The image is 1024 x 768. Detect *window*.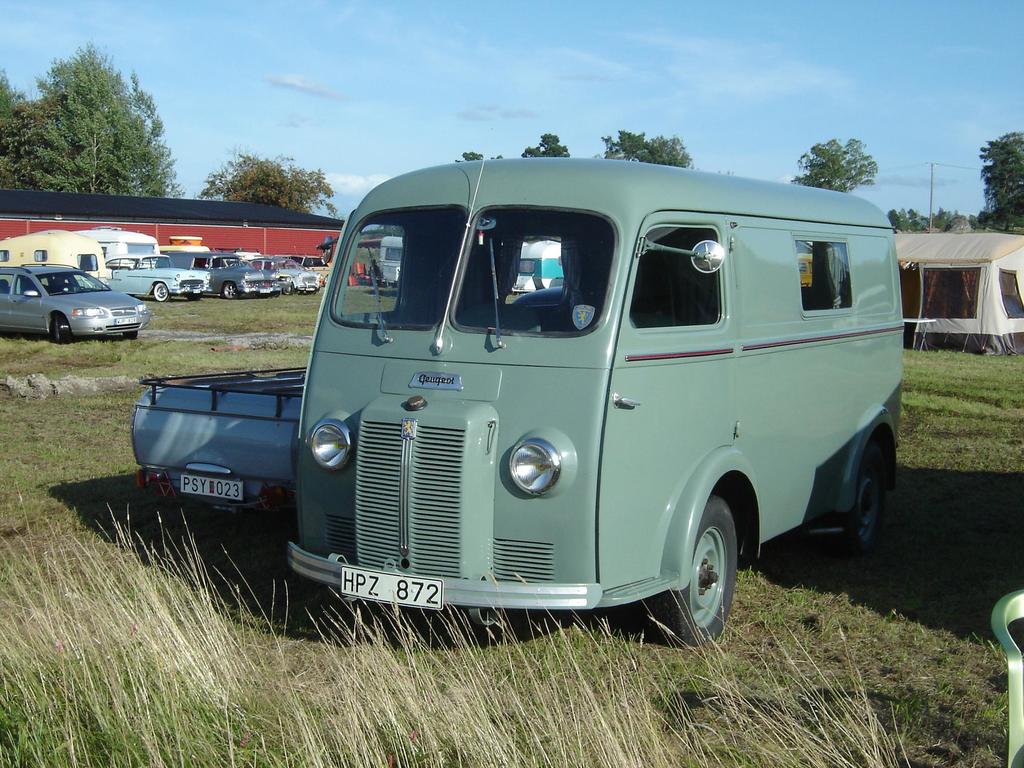
Detection: <region>34, 249, 56, 265</region>.
